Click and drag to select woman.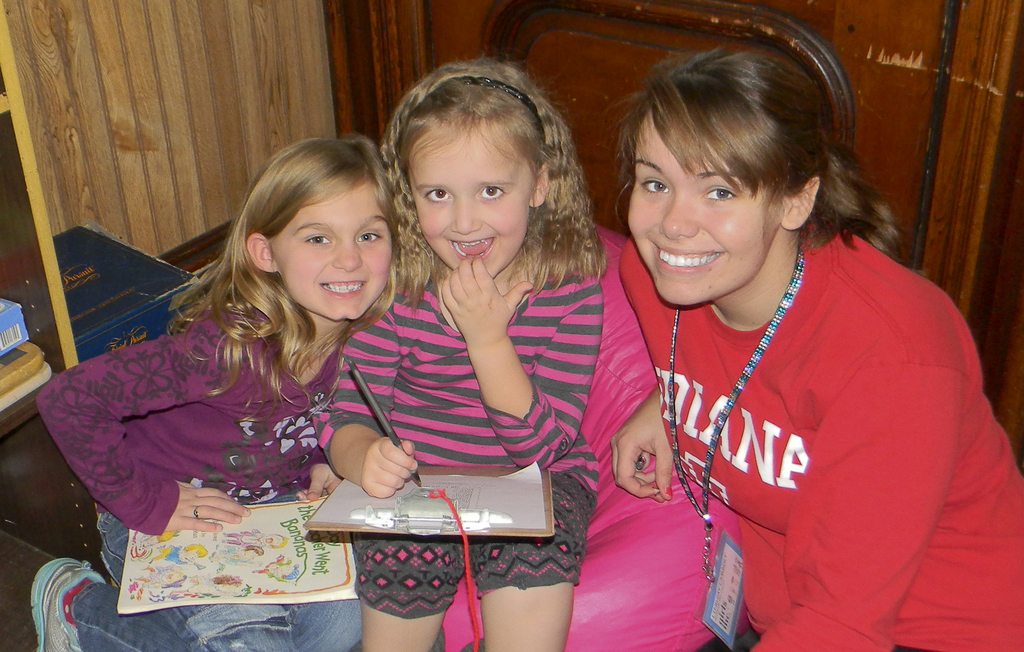
Selection: locate(611, 51, 1023, 651).
